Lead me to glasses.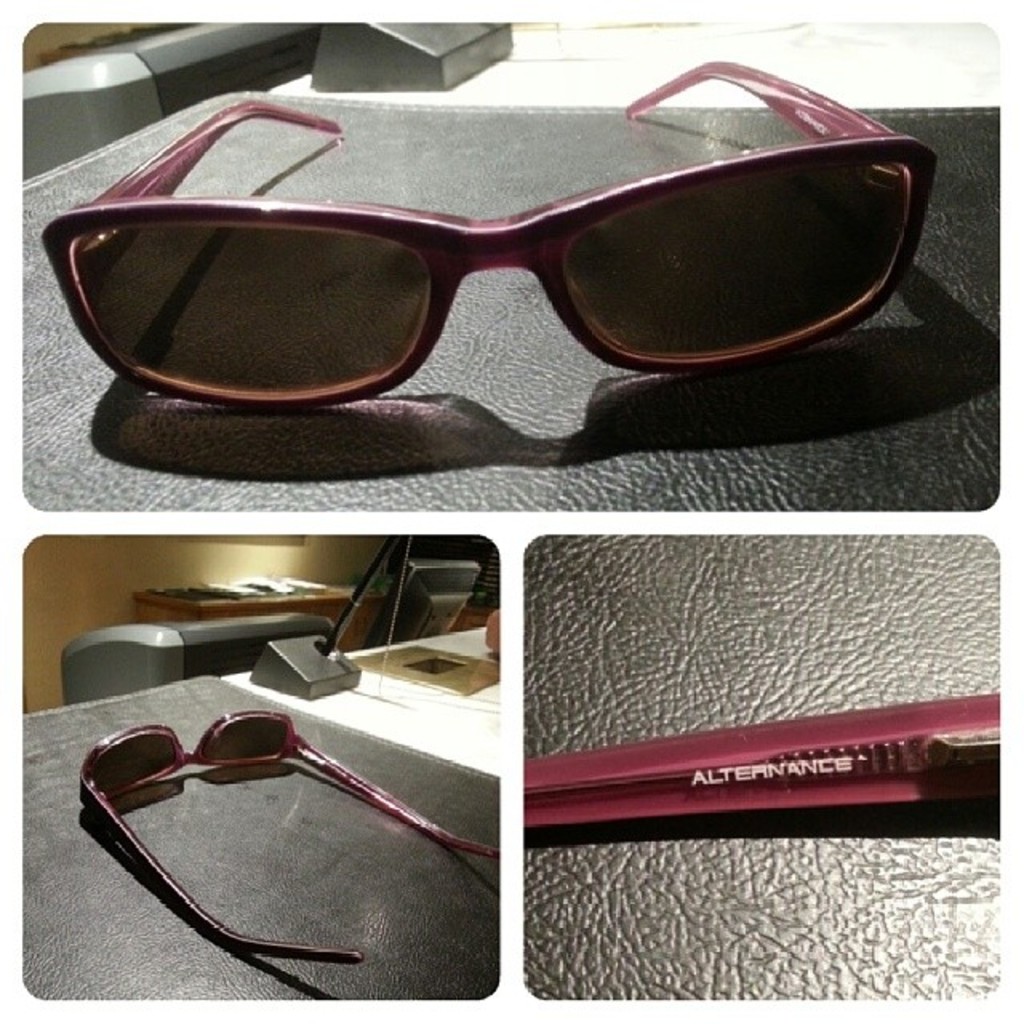
Lead to <bbox>37, 54, 941, 413</bbox>.
